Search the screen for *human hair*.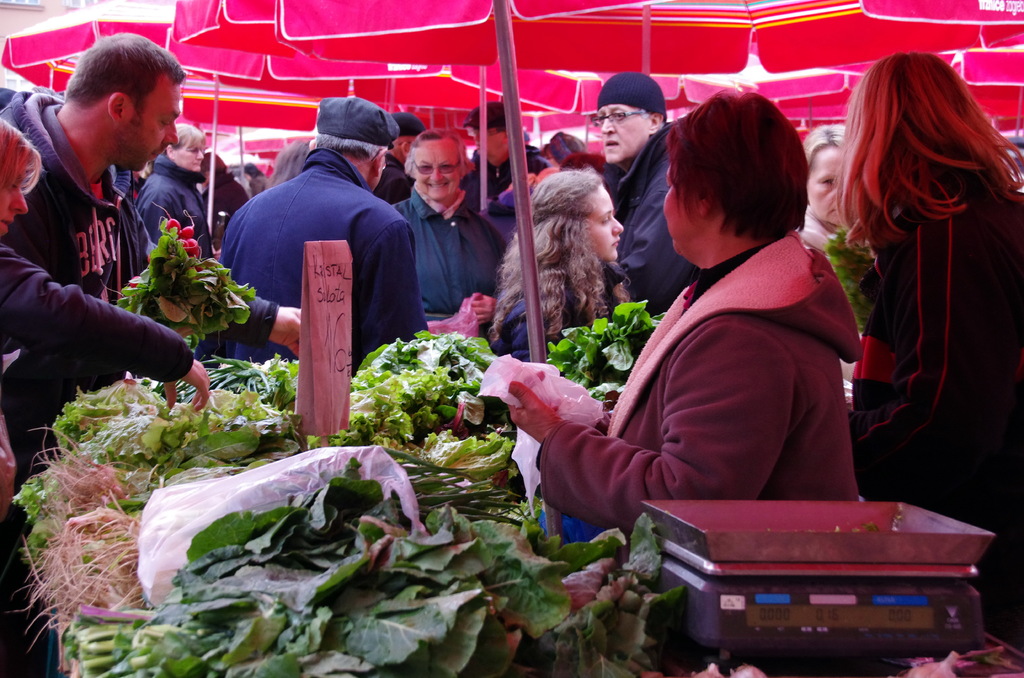
Found at (left=808, top=137, right=847, bottom=180).
